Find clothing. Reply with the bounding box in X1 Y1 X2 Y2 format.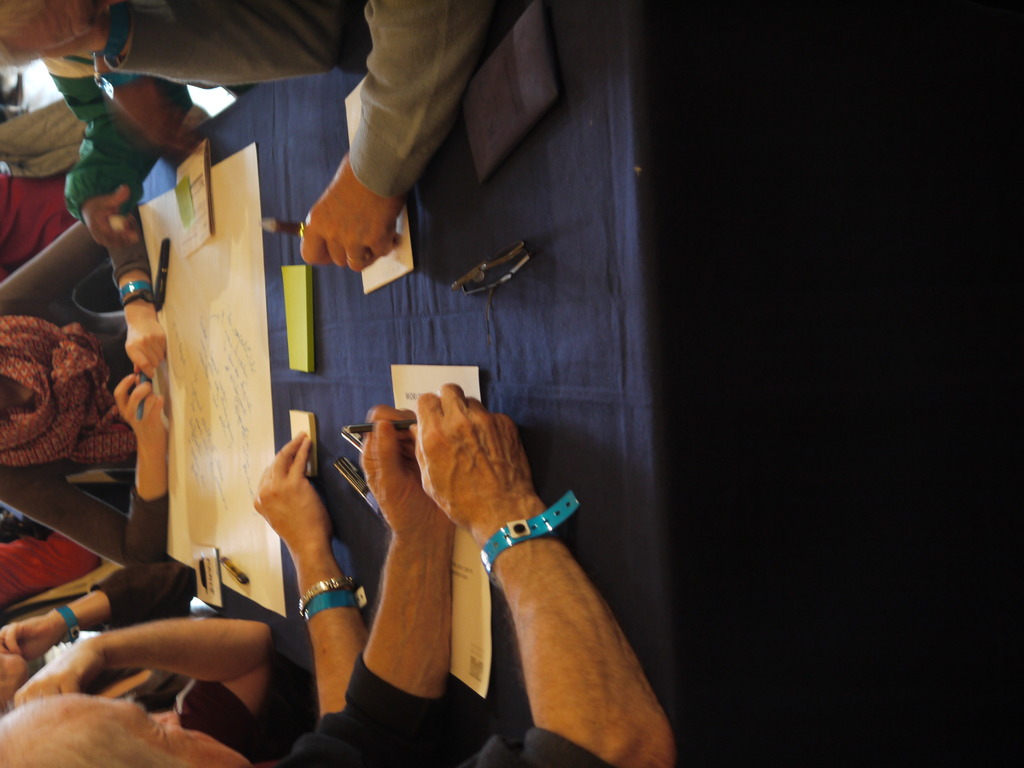
32 44 197 219.
